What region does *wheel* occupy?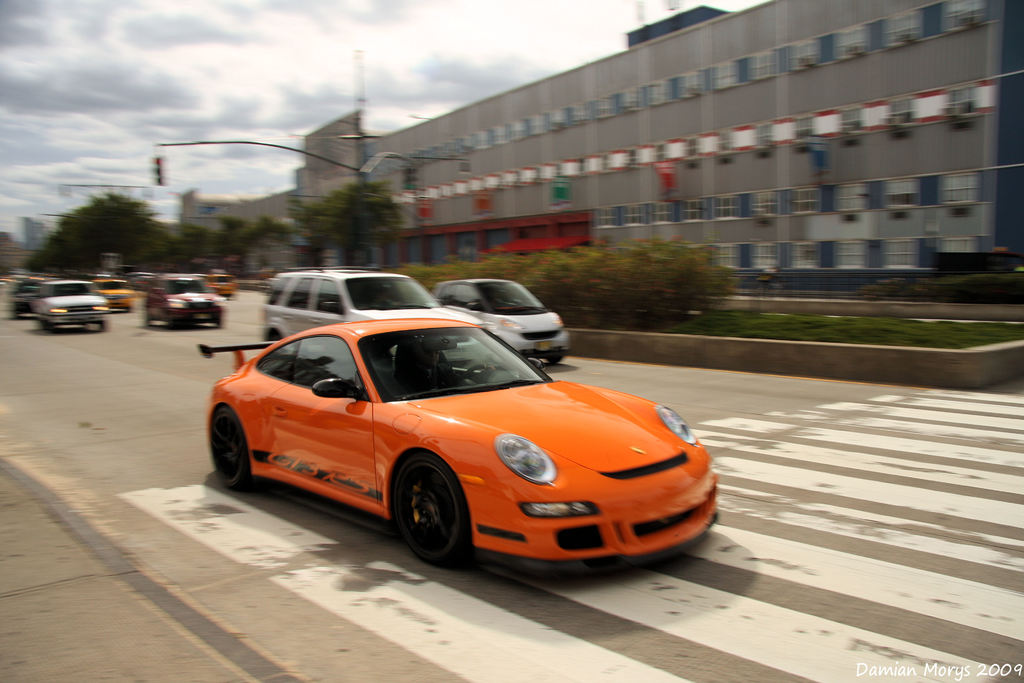
select_region(543, 352, 568, 366).
